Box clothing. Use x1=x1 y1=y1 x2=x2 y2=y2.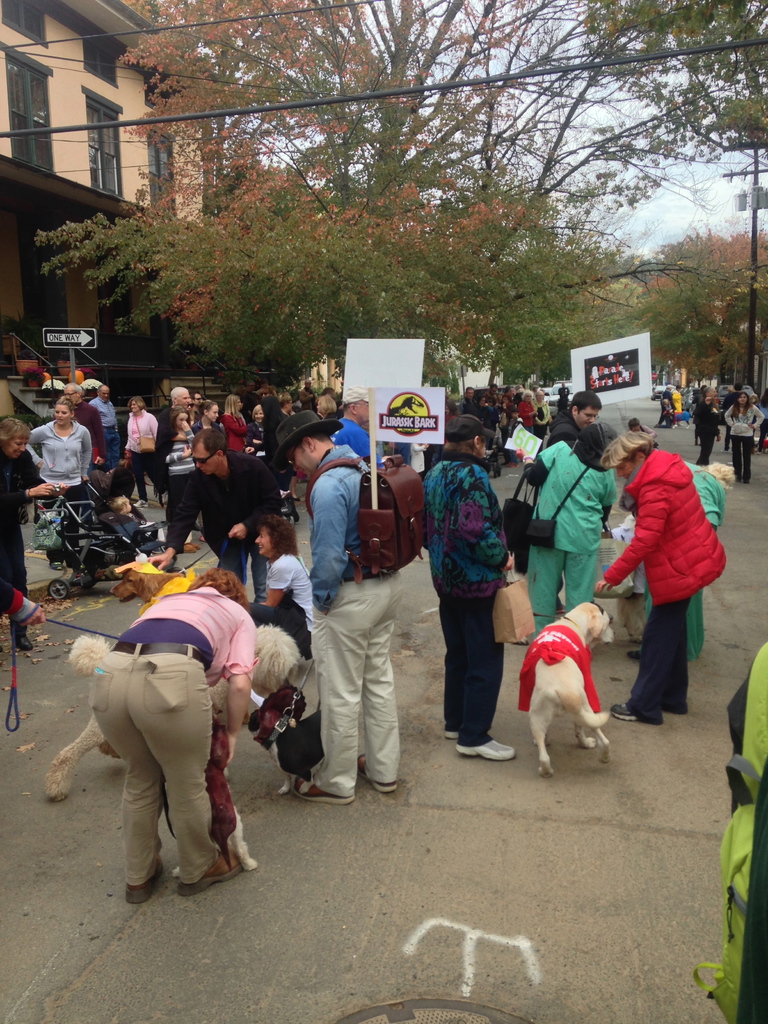
x1=119 y1=405 x2=163 y2=505.
